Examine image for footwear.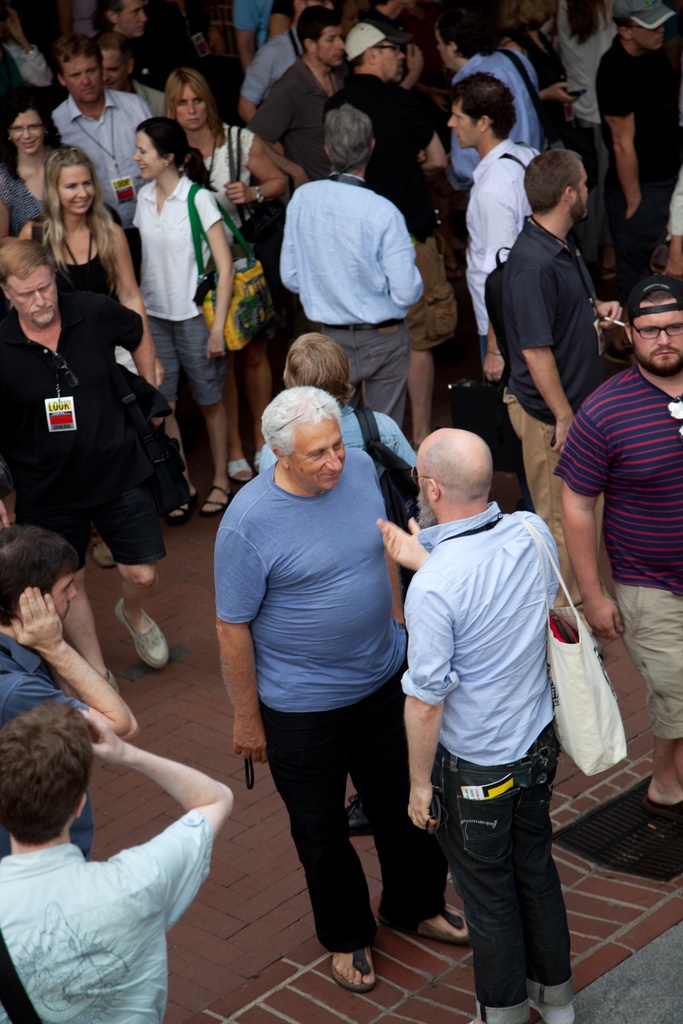
Examination result: (left=201, top=488, right=240, bottom=517).
